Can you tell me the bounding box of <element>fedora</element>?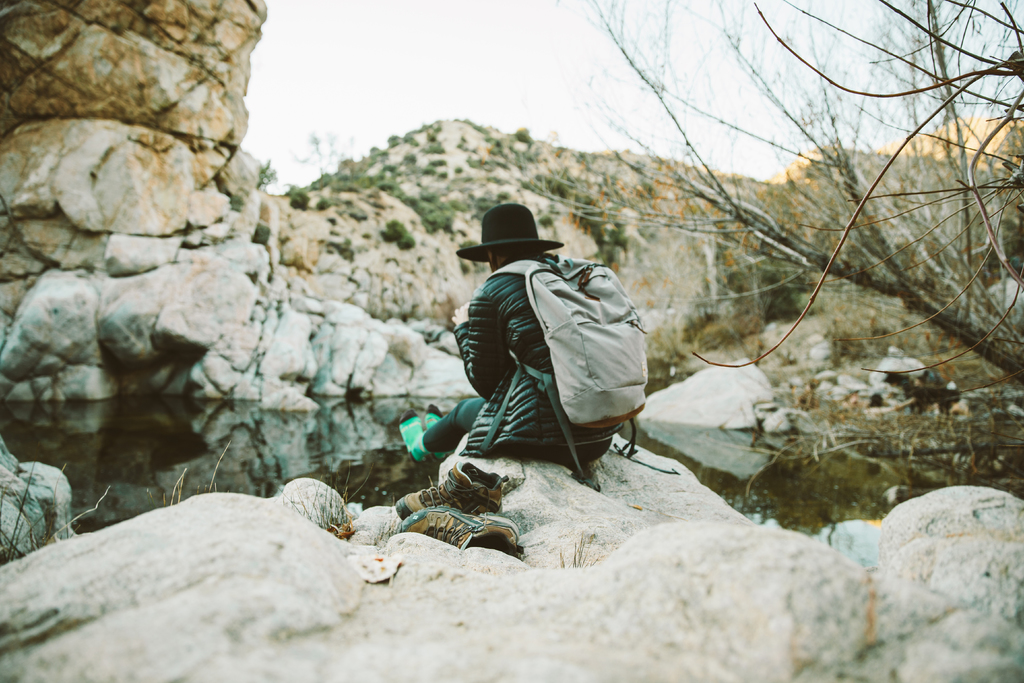
locate(454, 208, 569, 262).
